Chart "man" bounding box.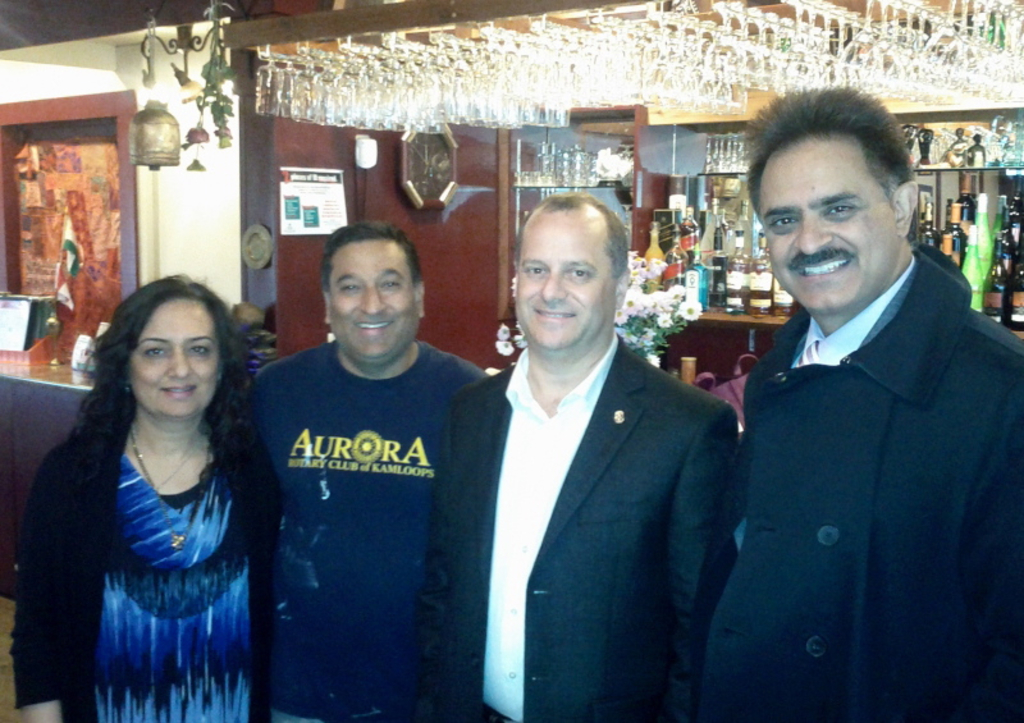
Charted: left=723, top=84, right=1021, bottom=722.
